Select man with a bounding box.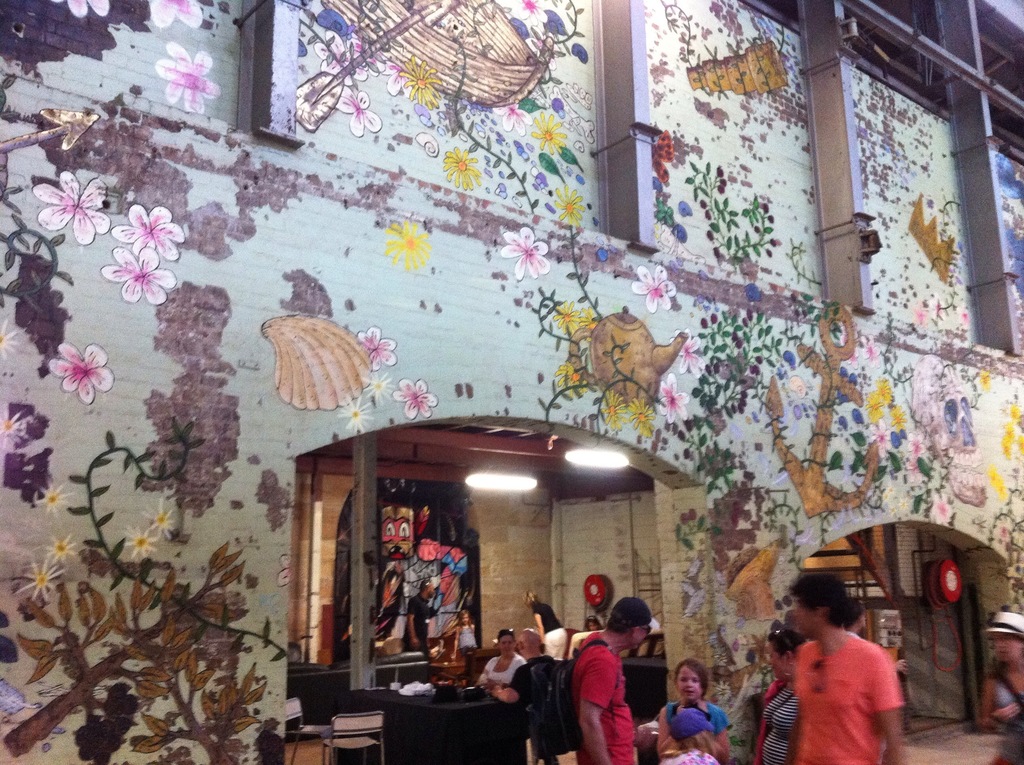
x1=485 y1=631 x2=577 y2=764.
